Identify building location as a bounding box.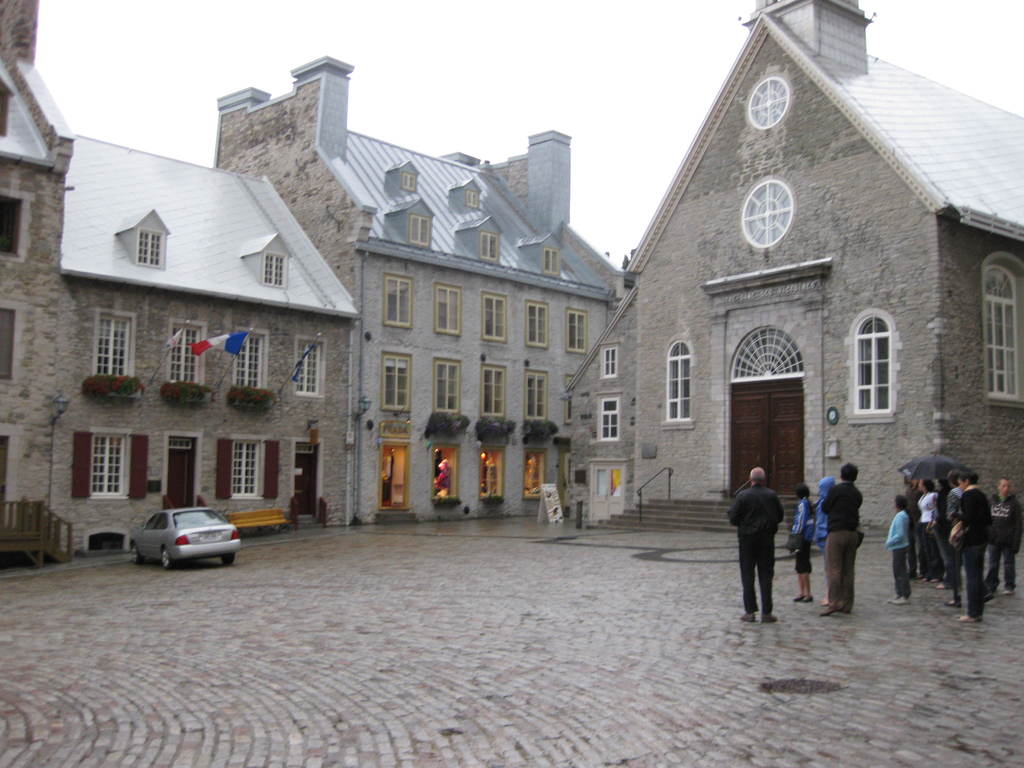
locate(561, 0, 1023, 528).
